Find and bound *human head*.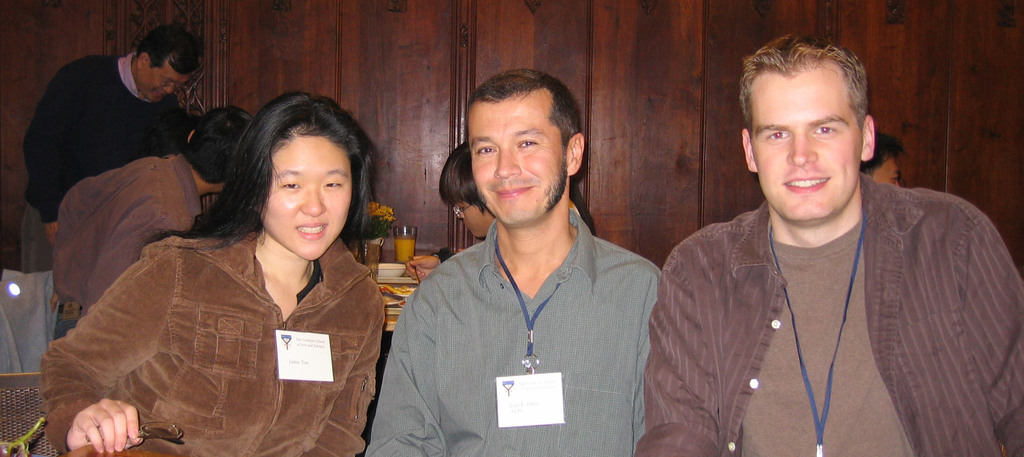
Bound: 132, 24, 204, 104.
